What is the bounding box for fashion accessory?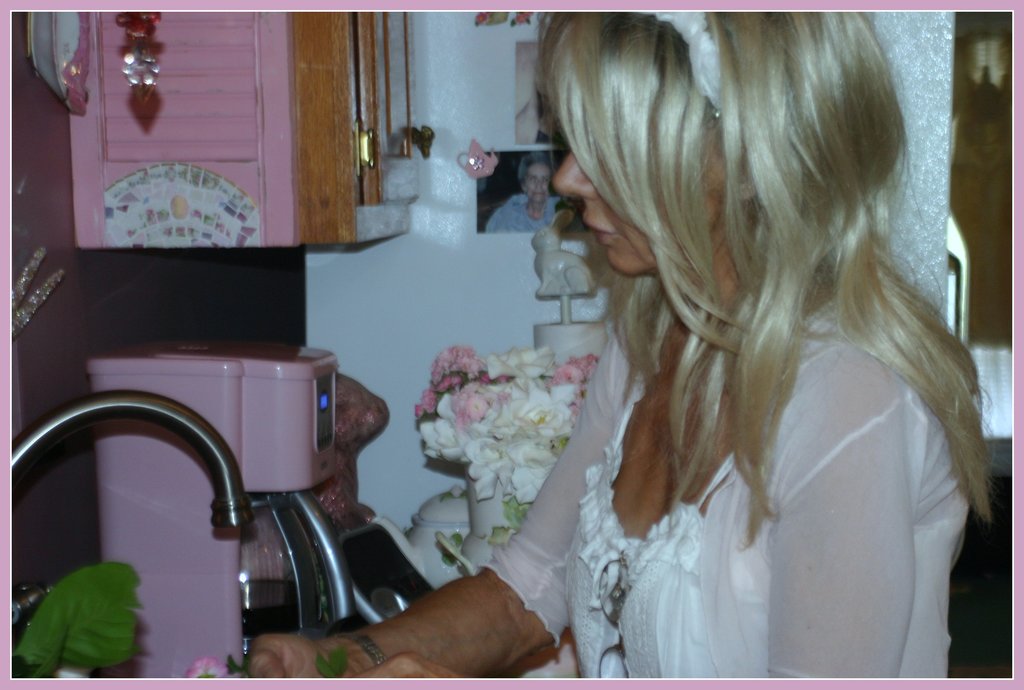
box(652, 9, 735, 118).
